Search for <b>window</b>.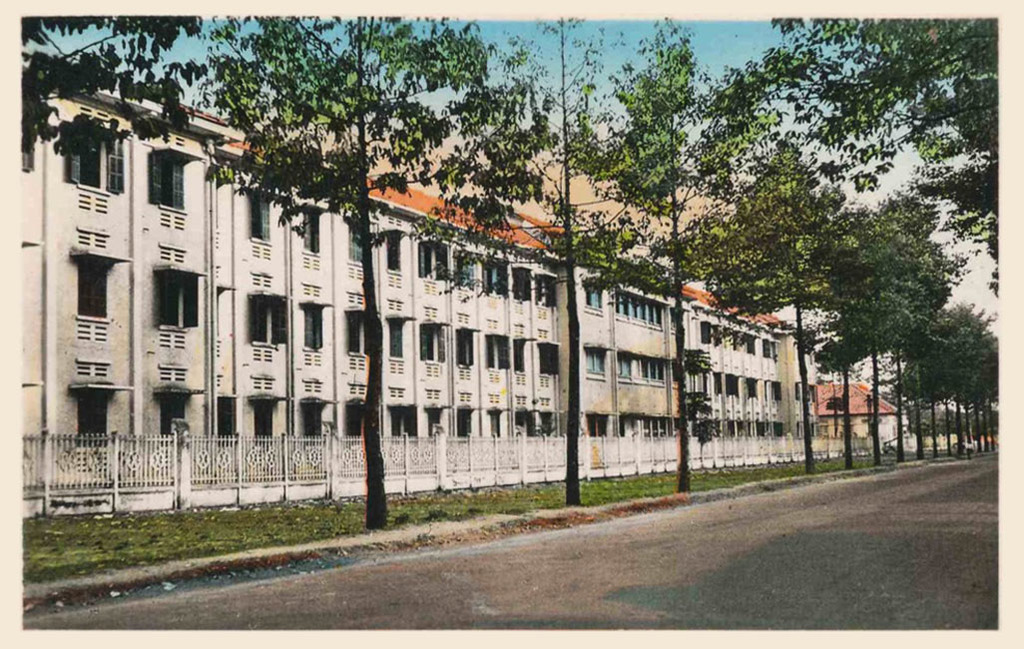
Found at select_region(63, 117, 126, 193).
